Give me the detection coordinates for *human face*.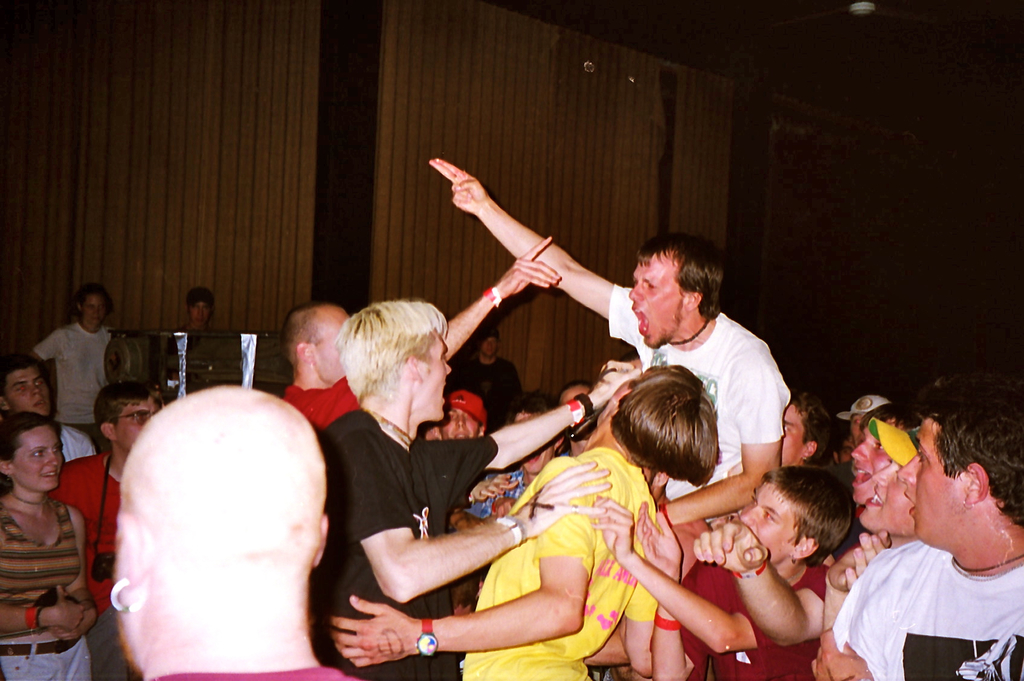
[899, 419, 962, 545].
